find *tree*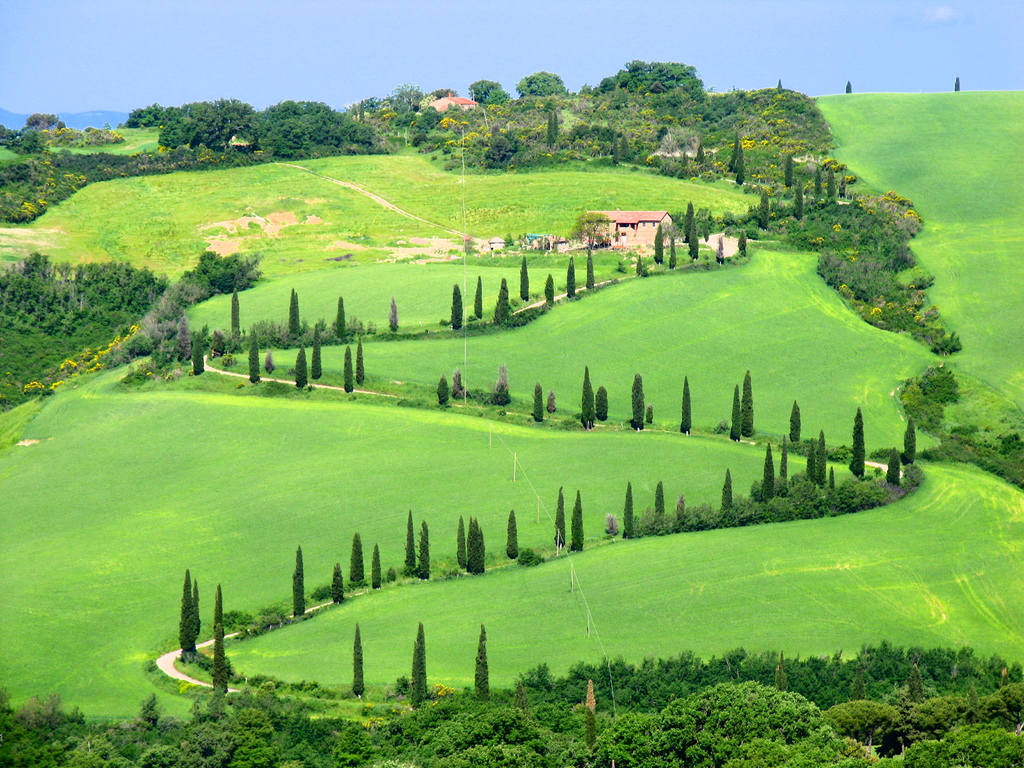
x1=655, y1=481, x2=666, y2=521
